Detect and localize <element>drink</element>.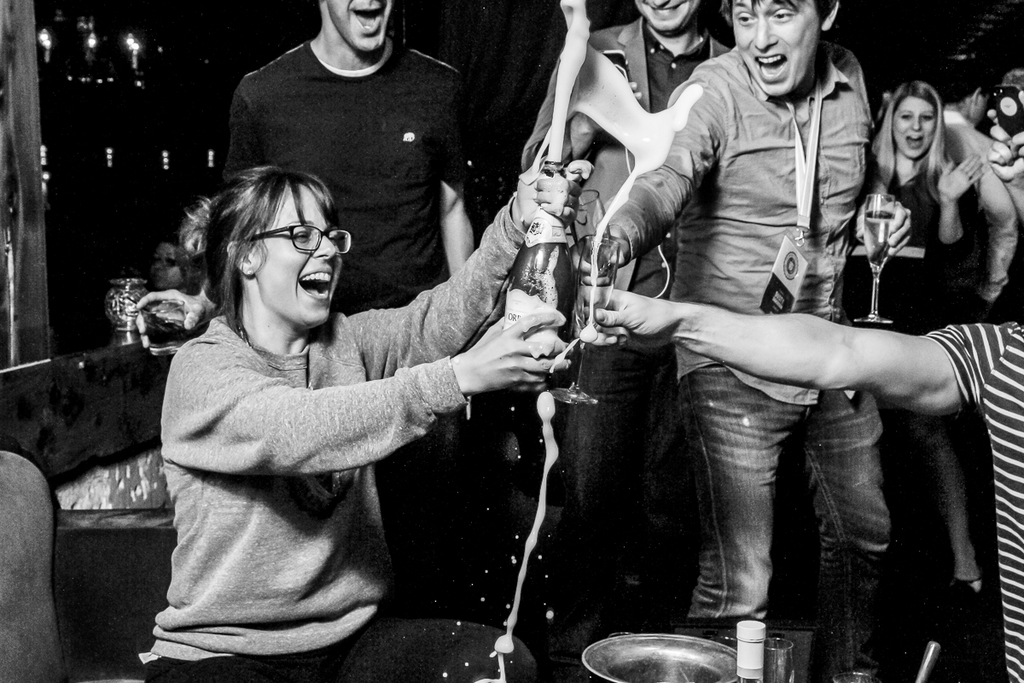
Localized at (x1=866, y1=212, x2=893, y2=270).
